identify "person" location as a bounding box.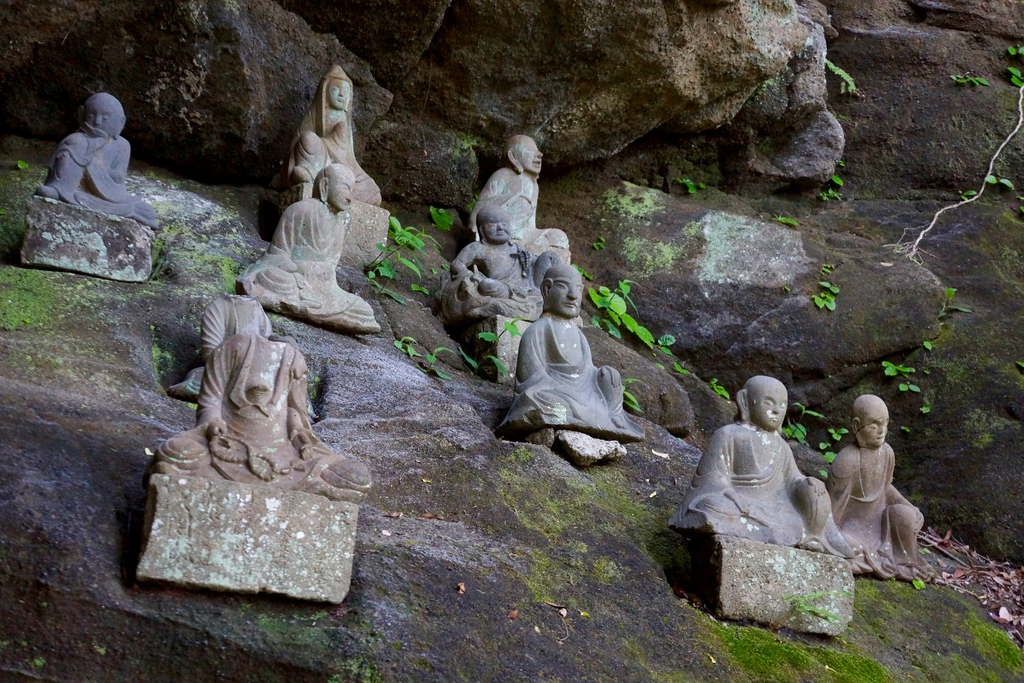
x1=450, y1=205, x2=557, y2=327.
